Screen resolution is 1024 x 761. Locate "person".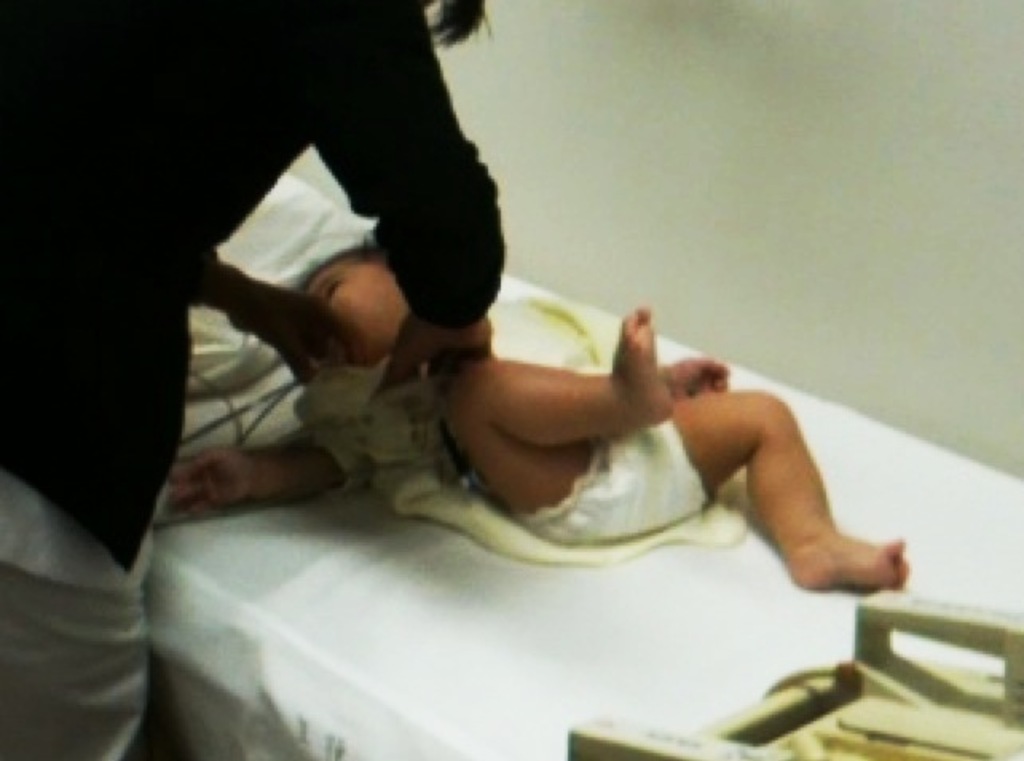
detection(246, 187, 911, 688).
